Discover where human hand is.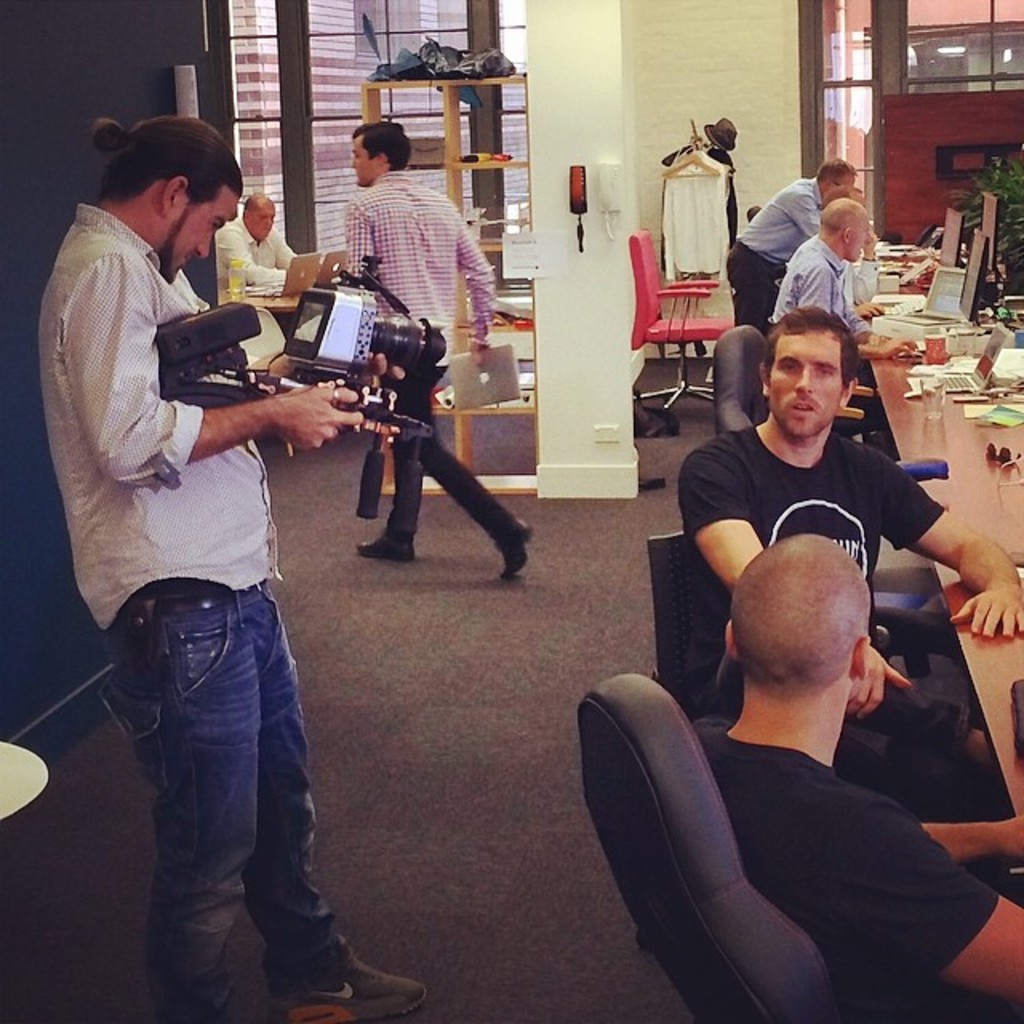
Discovered at crop(950, 582, 1022, 643).
